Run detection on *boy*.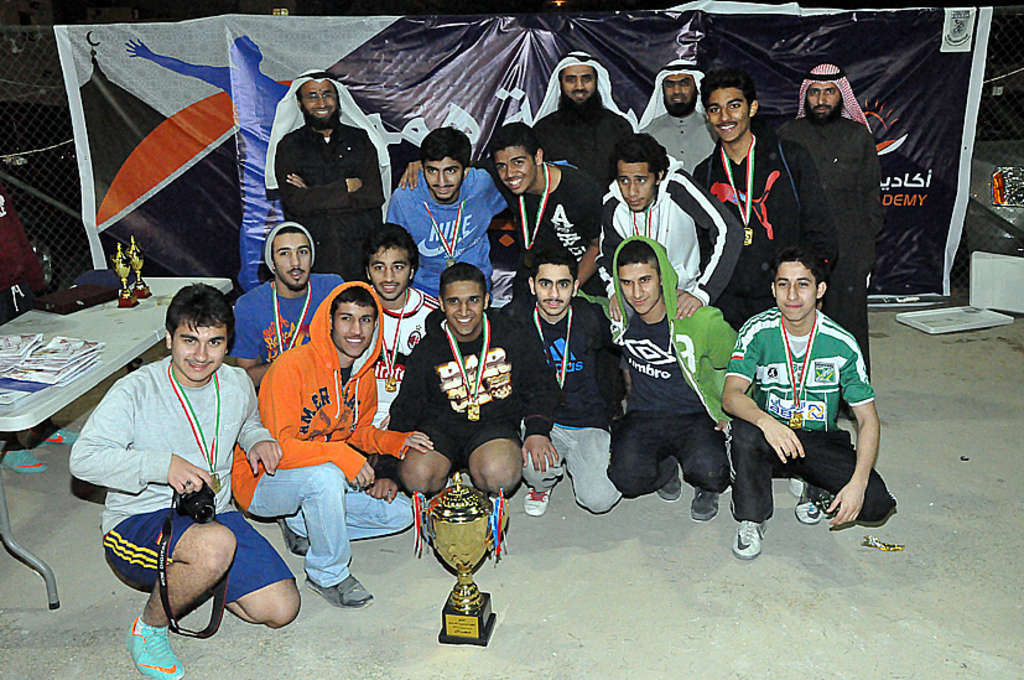
Result: 66 284 303 676.
